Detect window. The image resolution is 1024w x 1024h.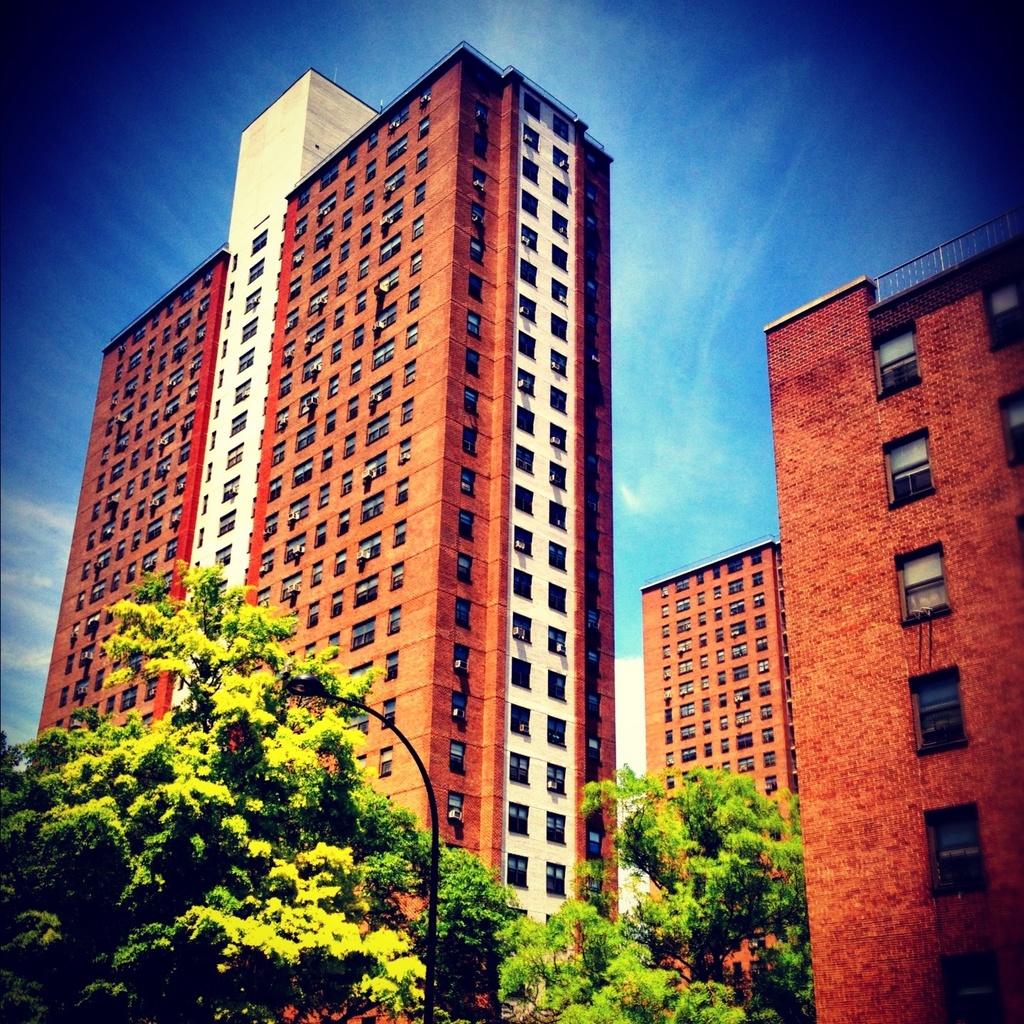
[x1=83, y1=613, x2=100, y2=635].
